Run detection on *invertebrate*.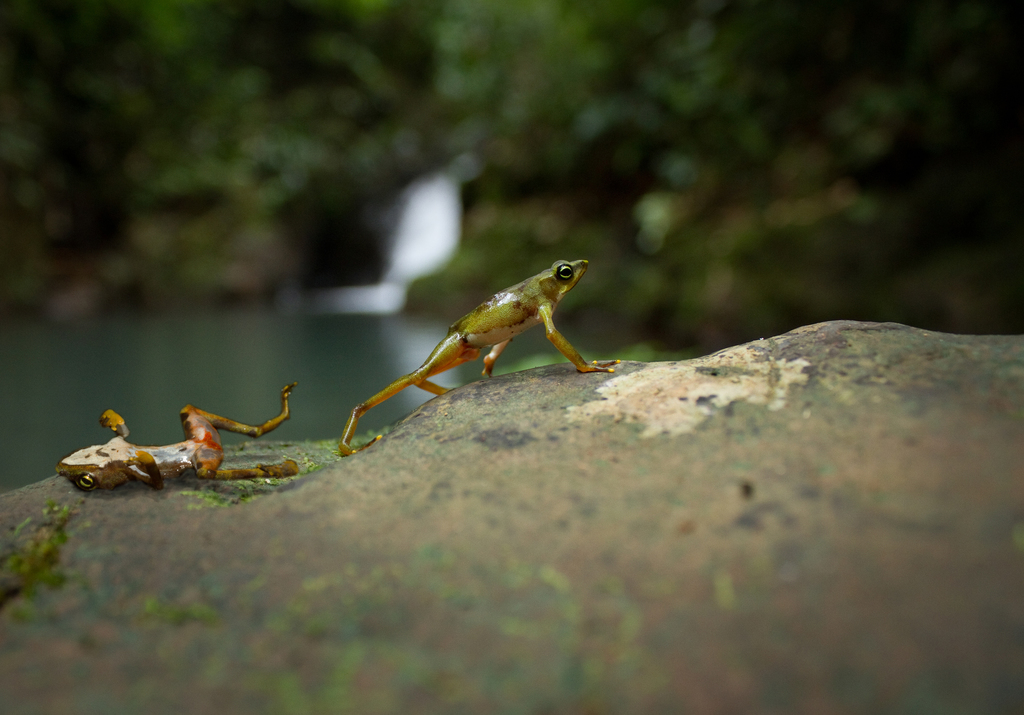
Result: {"left": 51, "top": 379, "right": 294, "bottom": 490}.
